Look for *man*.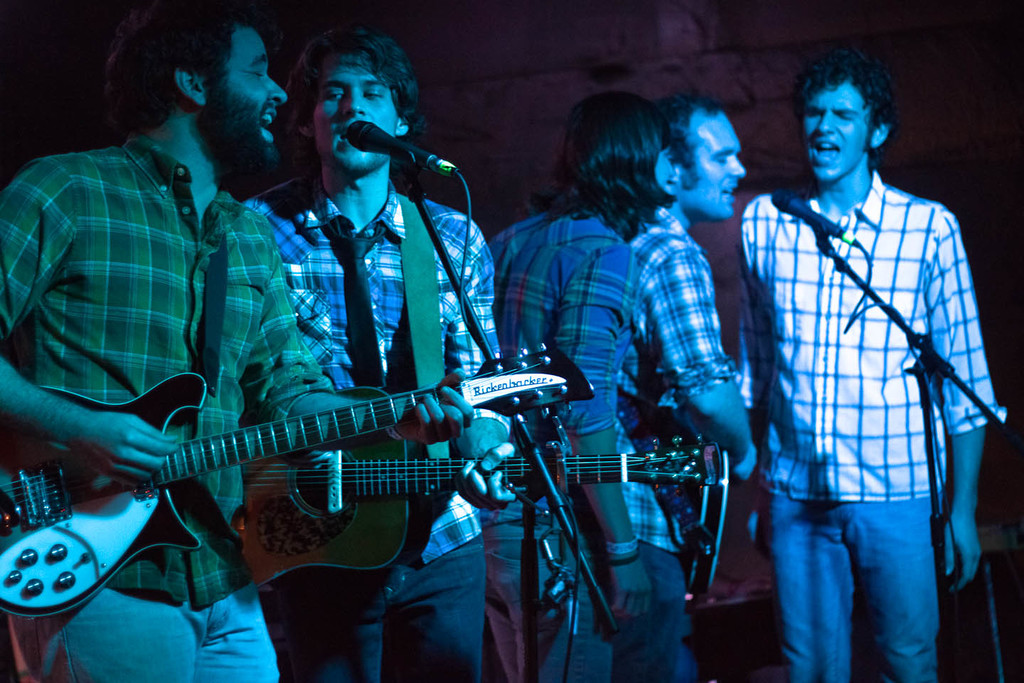
Found: (619, 92, 769, 682).
